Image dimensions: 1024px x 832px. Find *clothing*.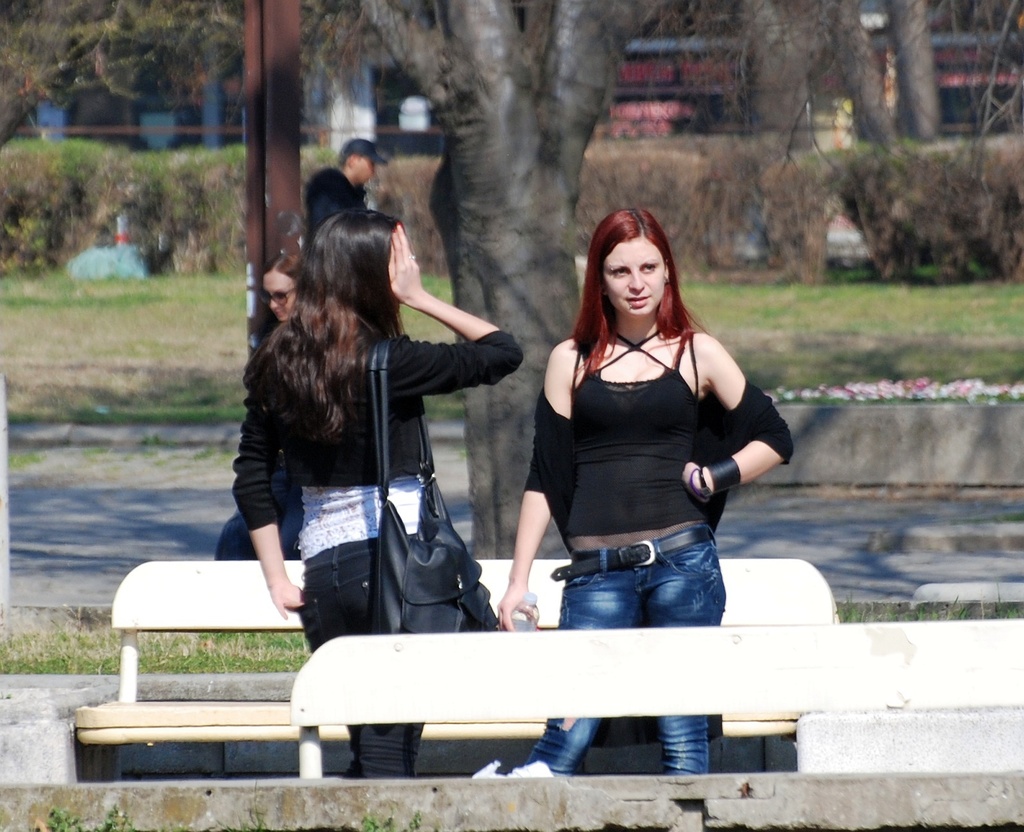
l=523, t=326, r=797, b=773.
